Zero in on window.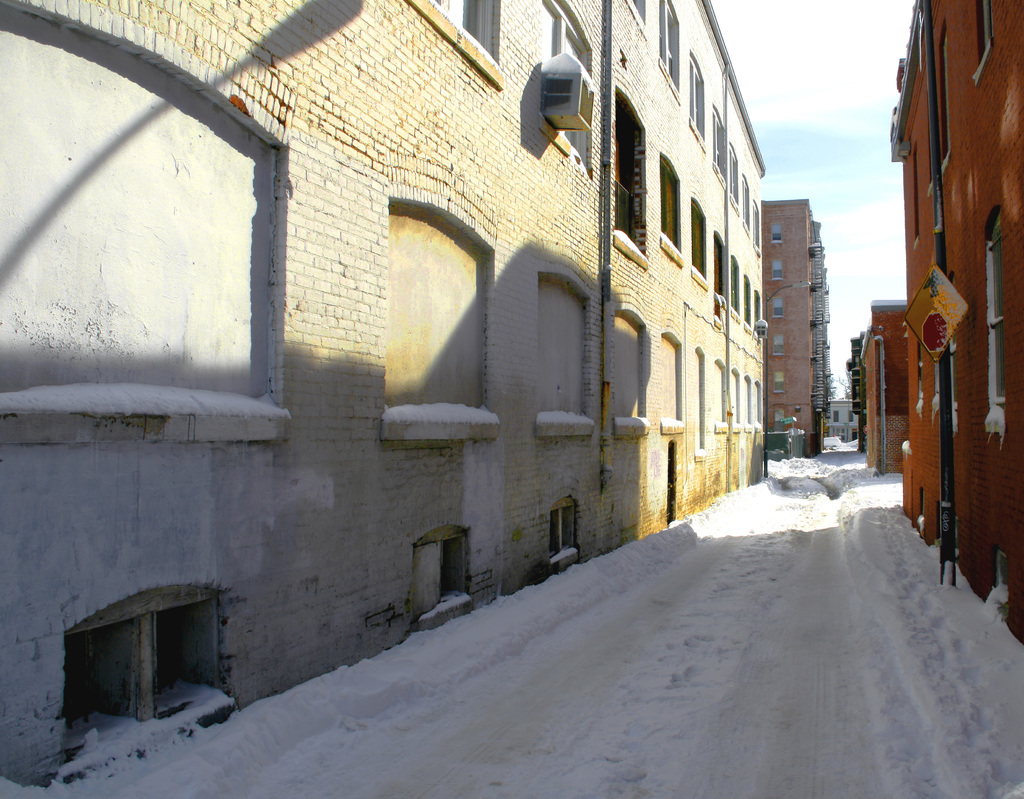
Zeroed in: box=[658, 148, 683, 268].
